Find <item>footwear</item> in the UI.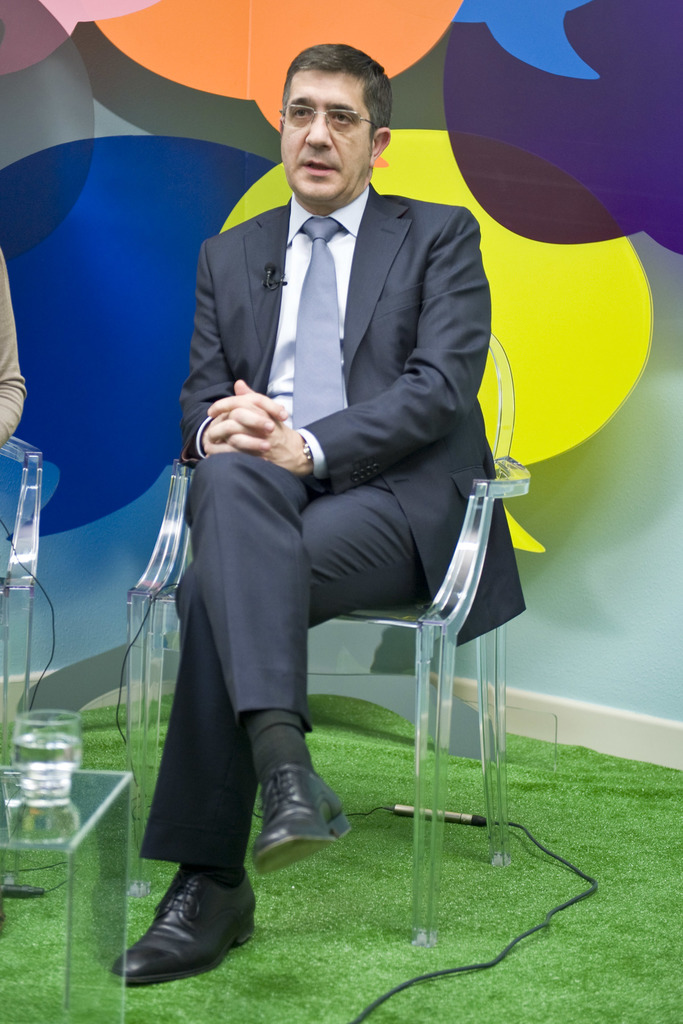
UI element at 110:860:261:984.
